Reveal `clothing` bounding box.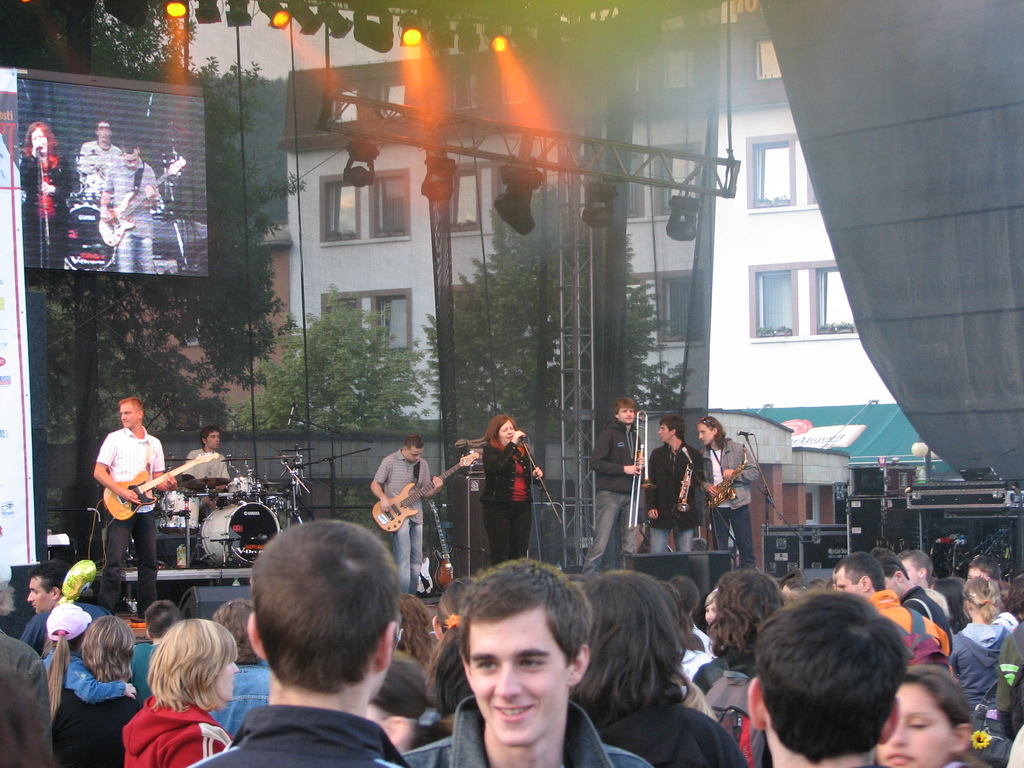
Revealed: select_region(693, 442, 759, 572).
